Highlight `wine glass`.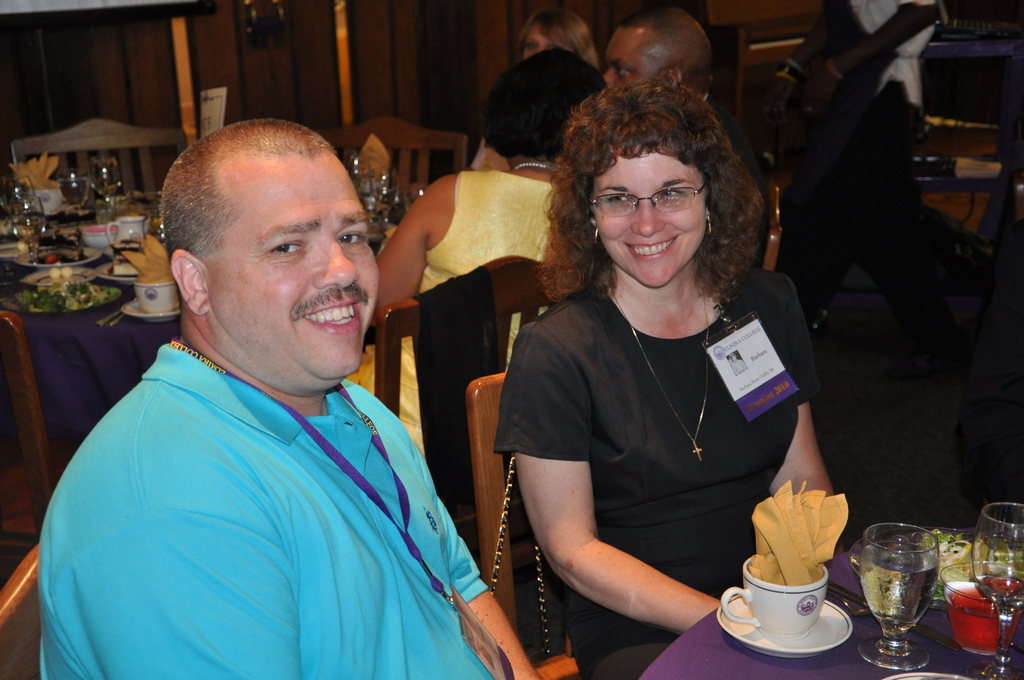
Highlighted region: [19, 211, 41, 257].
